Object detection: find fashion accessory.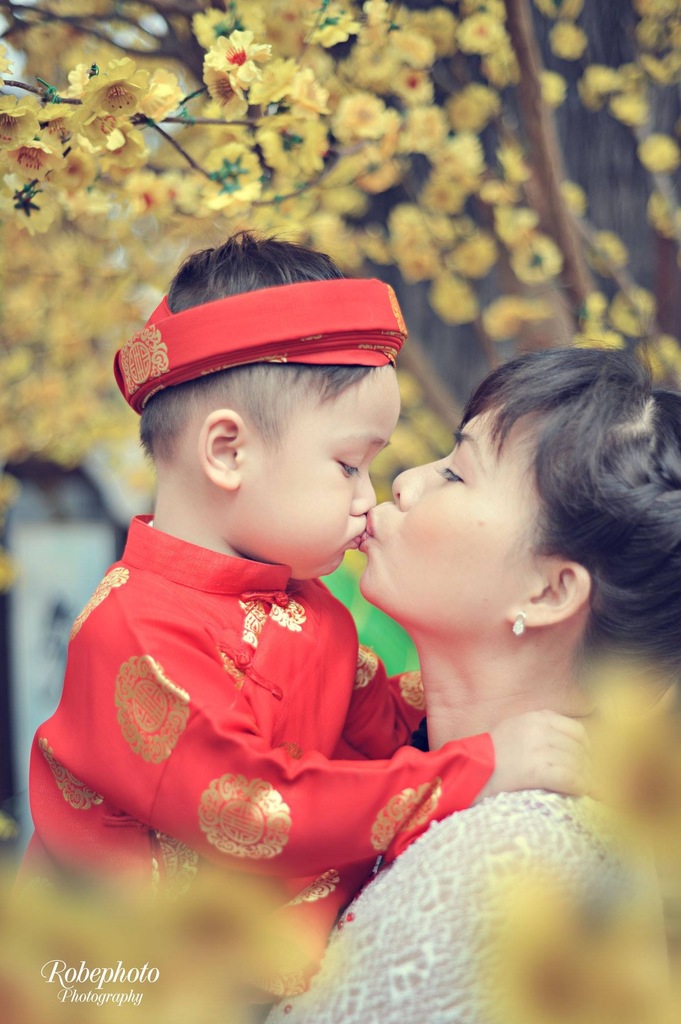
{"x1": 511, "y1": 620, "x2": 525, "y2": 637}.
